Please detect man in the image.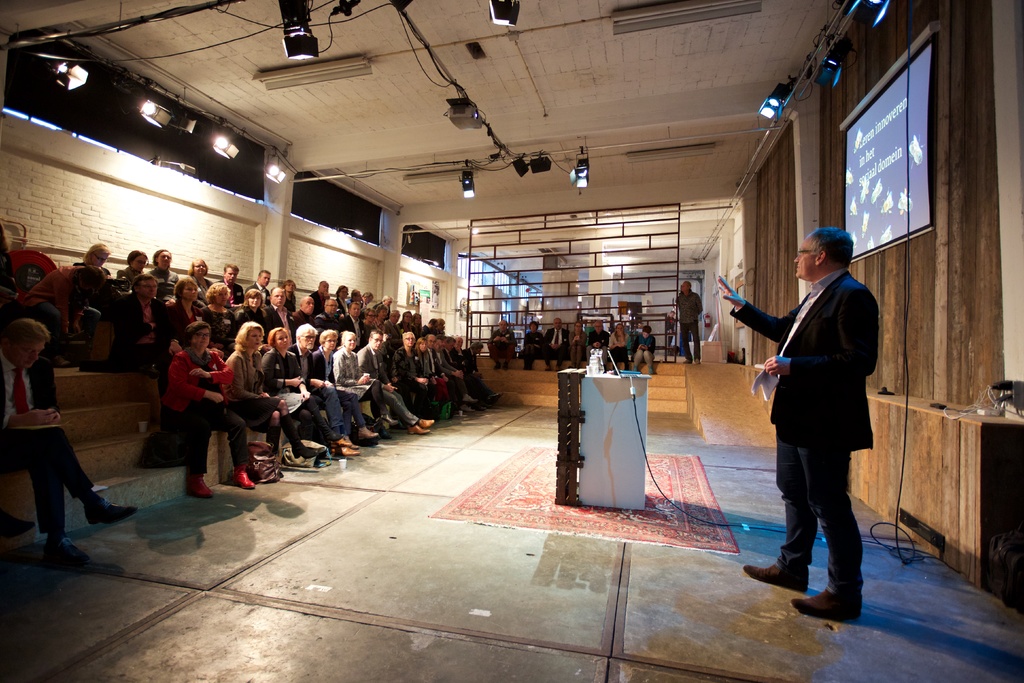
left=543, top=316, right=570, bottom=370.
